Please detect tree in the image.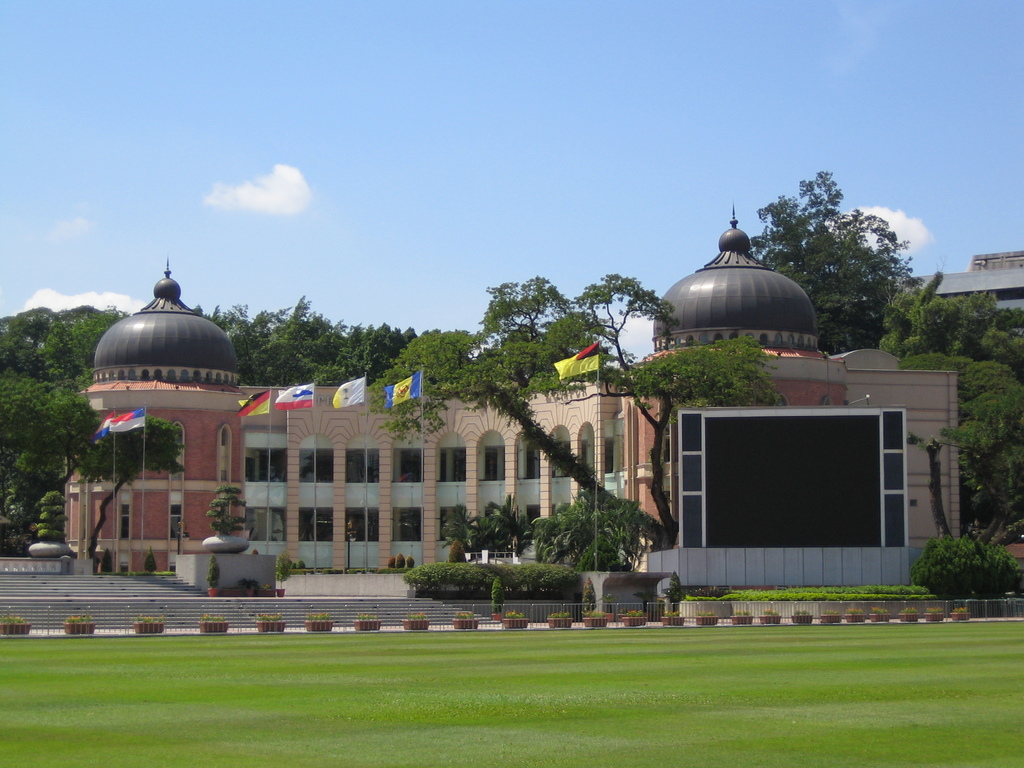
(469,278,678,374).
